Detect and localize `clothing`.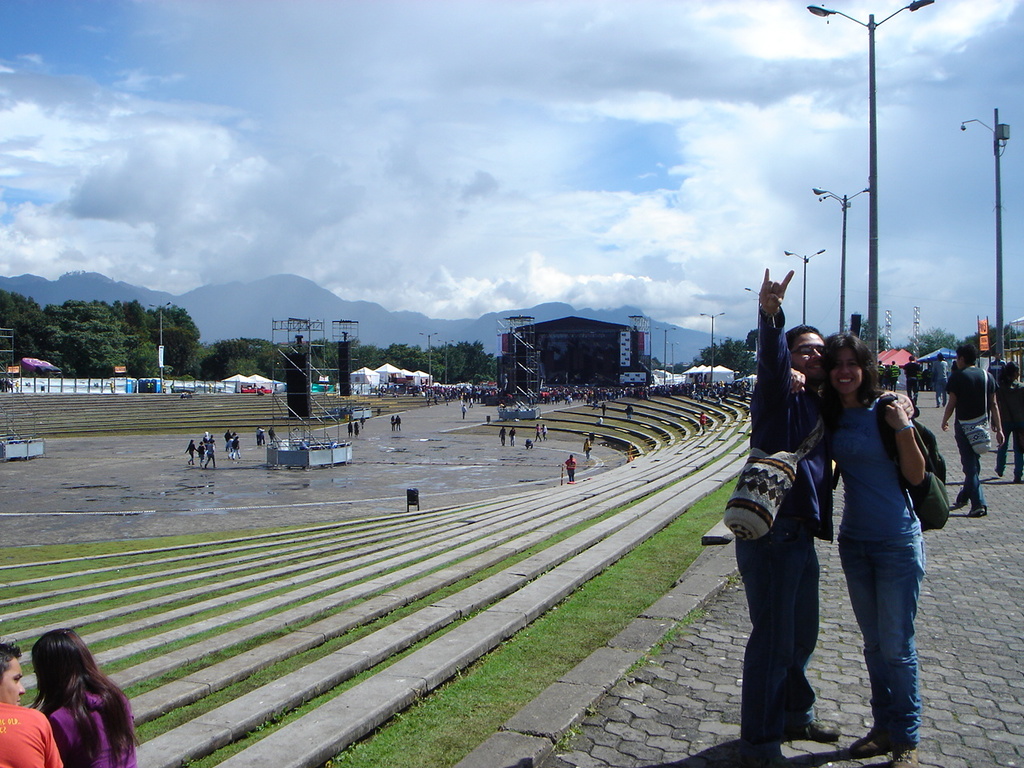
Localized at [950, 366, 956, 374].
